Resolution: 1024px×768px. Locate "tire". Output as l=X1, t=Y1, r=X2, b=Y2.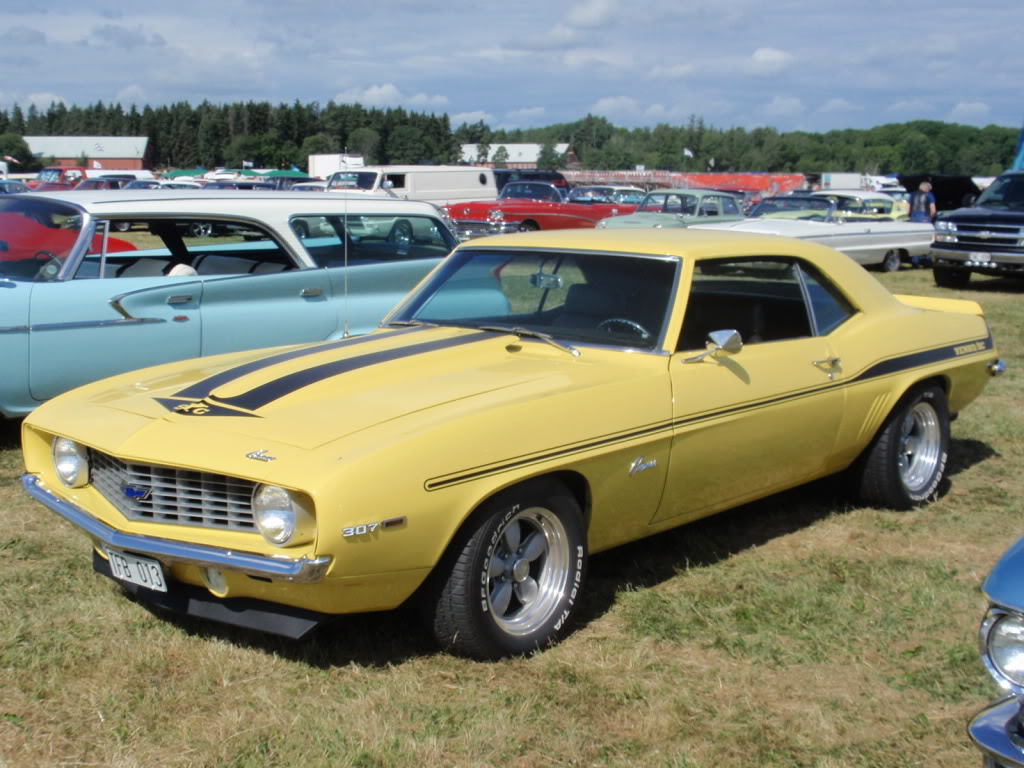
l=933, t=265, r=974, b=288.
